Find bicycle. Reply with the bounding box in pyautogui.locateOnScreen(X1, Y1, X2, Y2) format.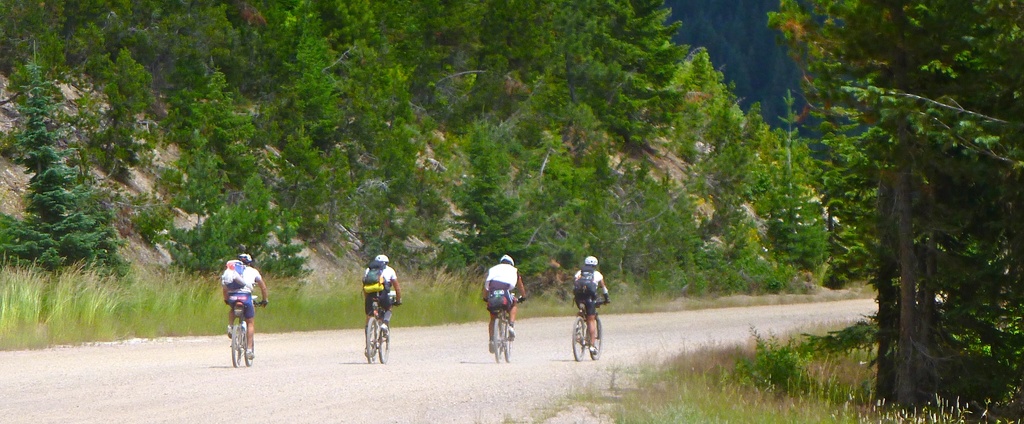
pyautogui.locateOnScreen(476, 298, 522, 361).
